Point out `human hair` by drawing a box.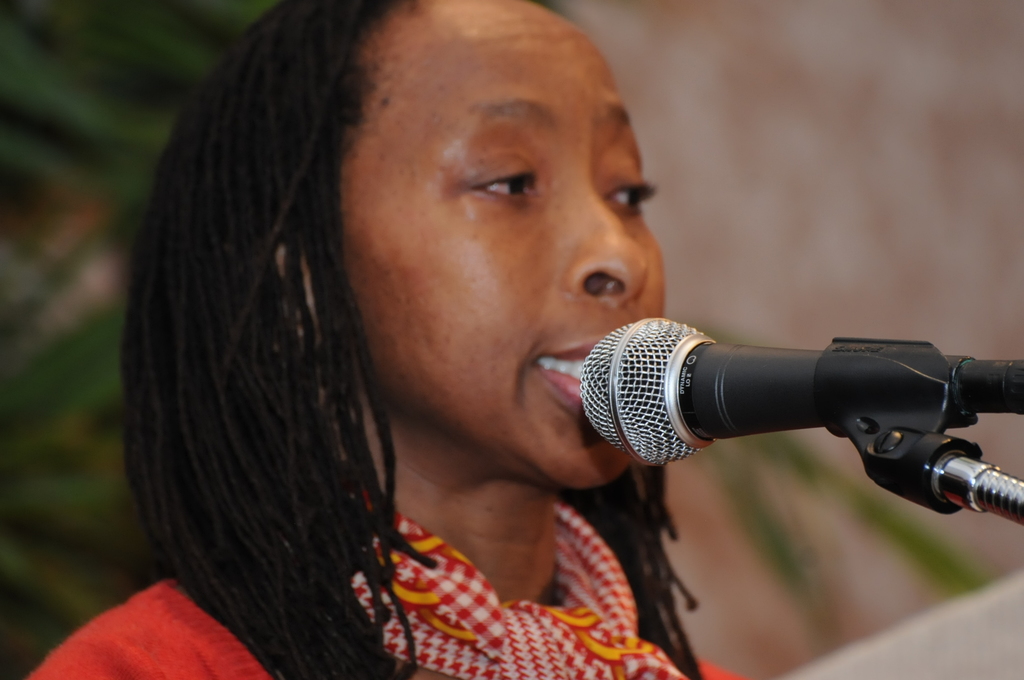
156,11,757,661.
